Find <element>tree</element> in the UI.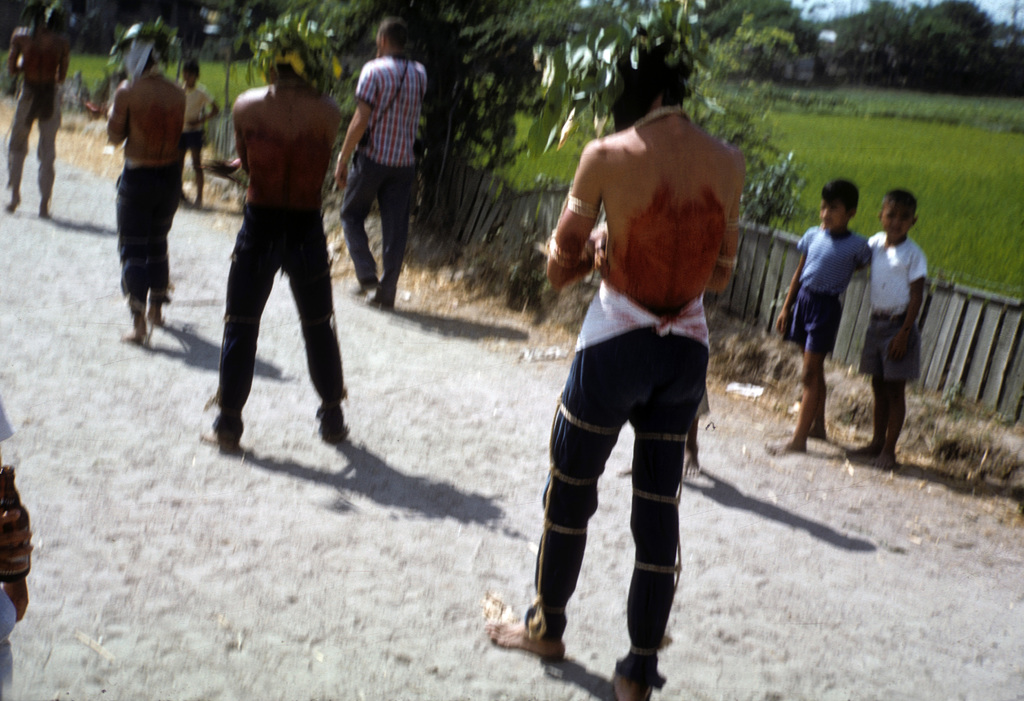
UI element at <box>715,0,867,65</box>.
